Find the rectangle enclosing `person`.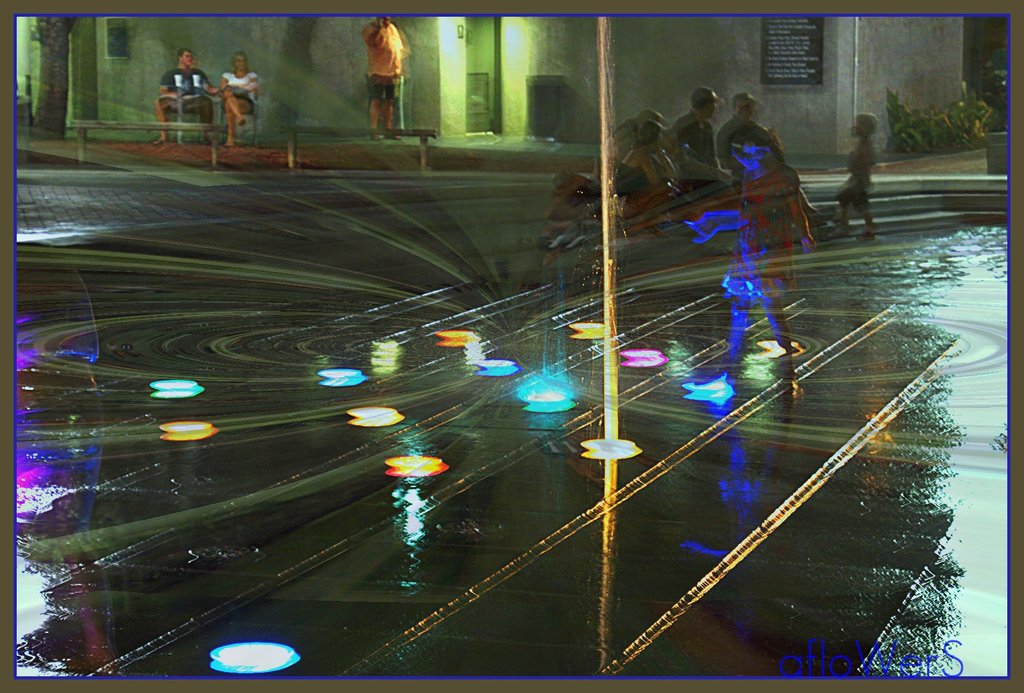
213,47,260,148.
